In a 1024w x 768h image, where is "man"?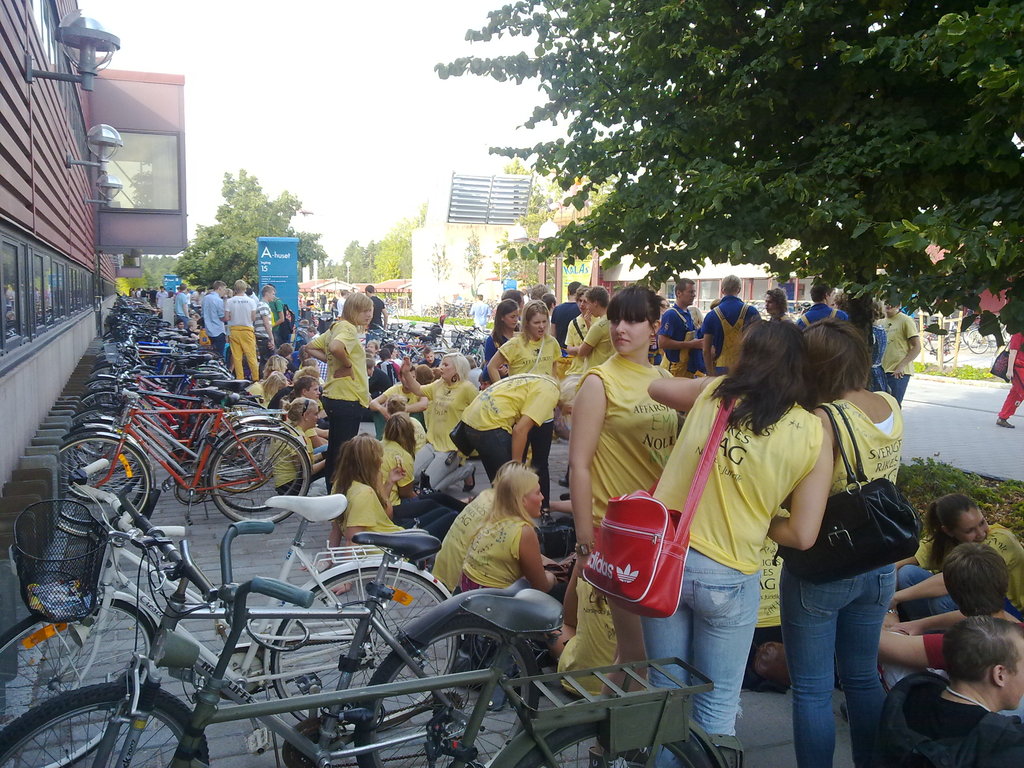
select_region(254, 284, 276, 379).
